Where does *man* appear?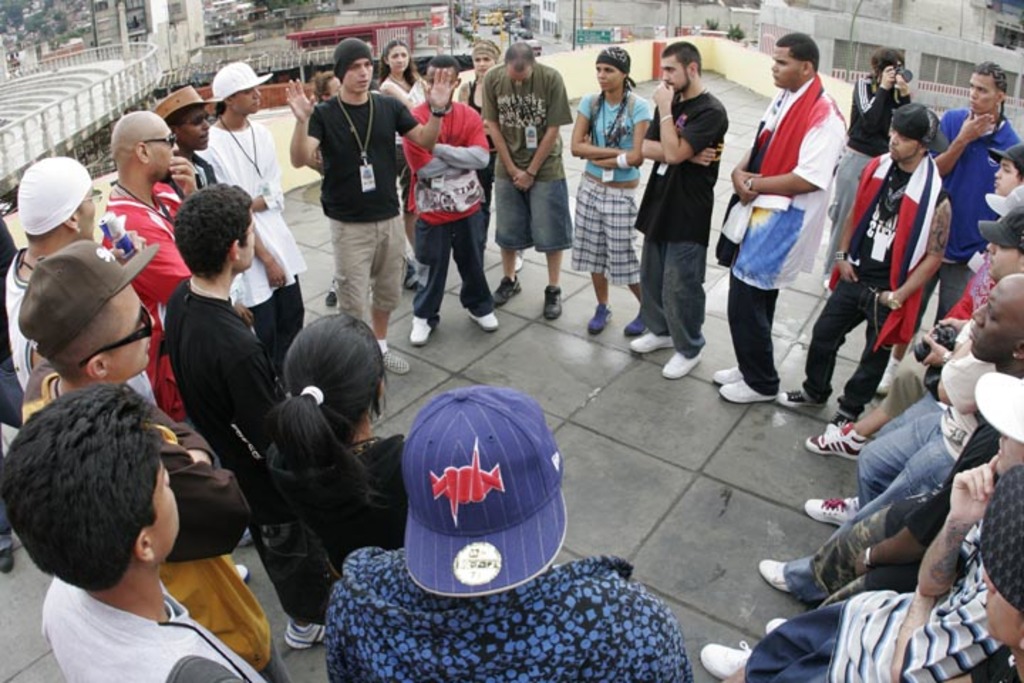
Appears at l=408, t=55, r=508, b=344.
